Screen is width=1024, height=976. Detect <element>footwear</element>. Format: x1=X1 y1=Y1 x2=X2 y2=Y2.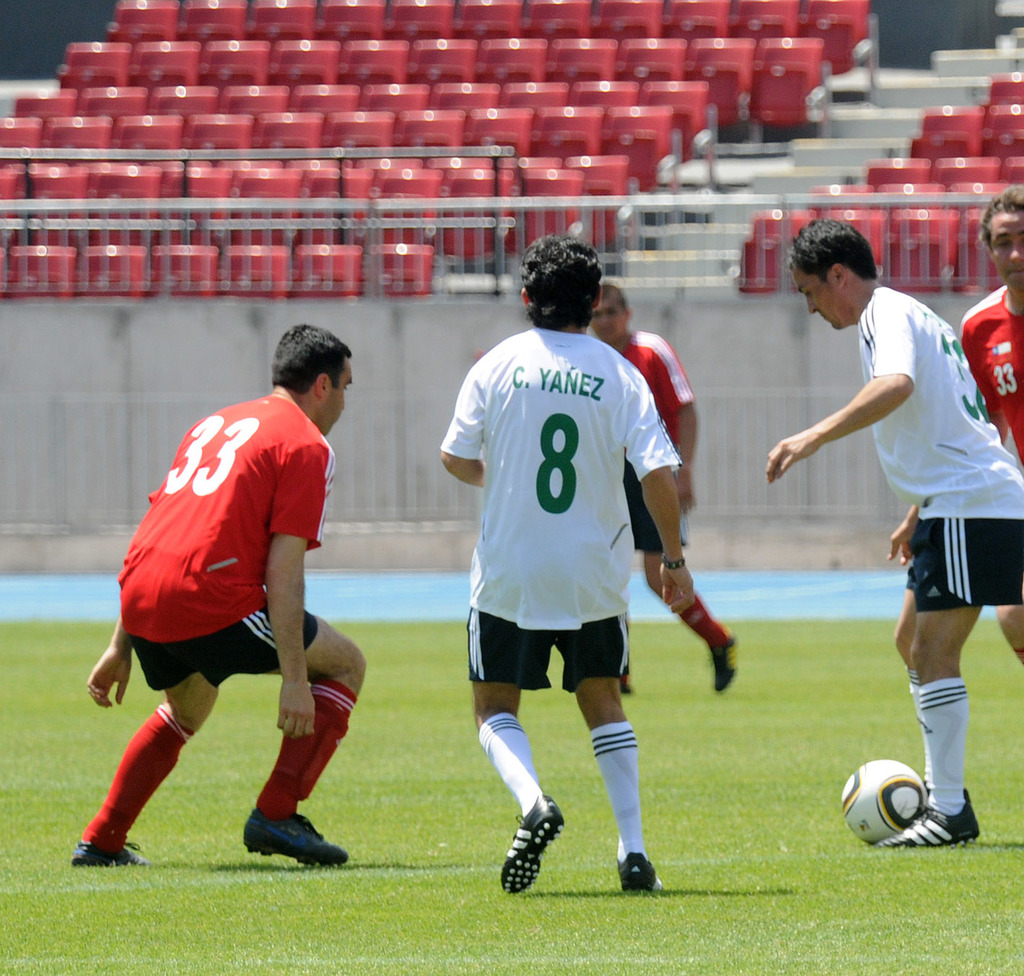
x1=498 y1=795 x2=565 y2=896.
